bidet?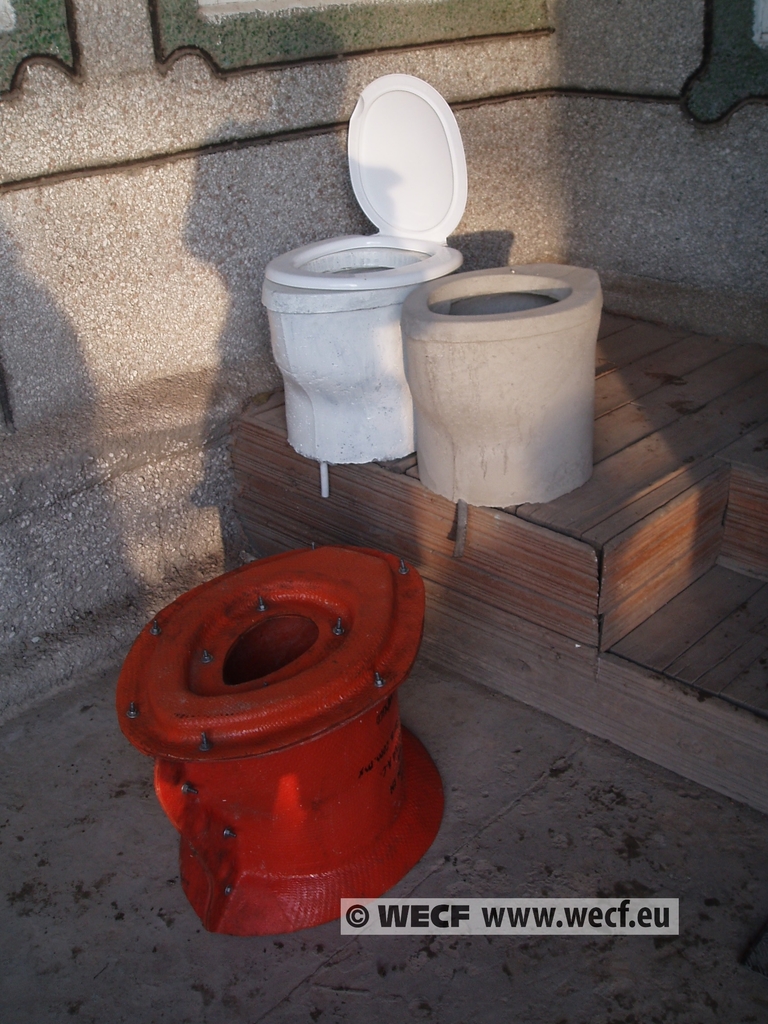
left=256, top=241, right=466, bottom=460
